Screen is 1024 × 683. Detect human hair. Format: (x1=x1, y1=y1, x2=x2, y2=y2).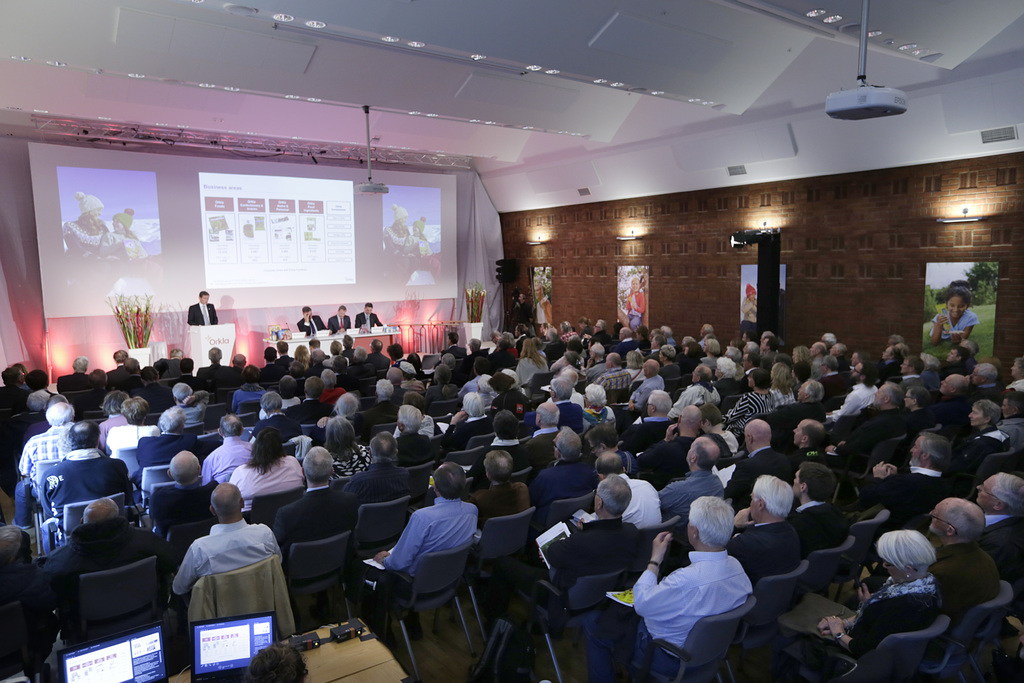
(x1=797, y1=466, x2=834, y2=502).
